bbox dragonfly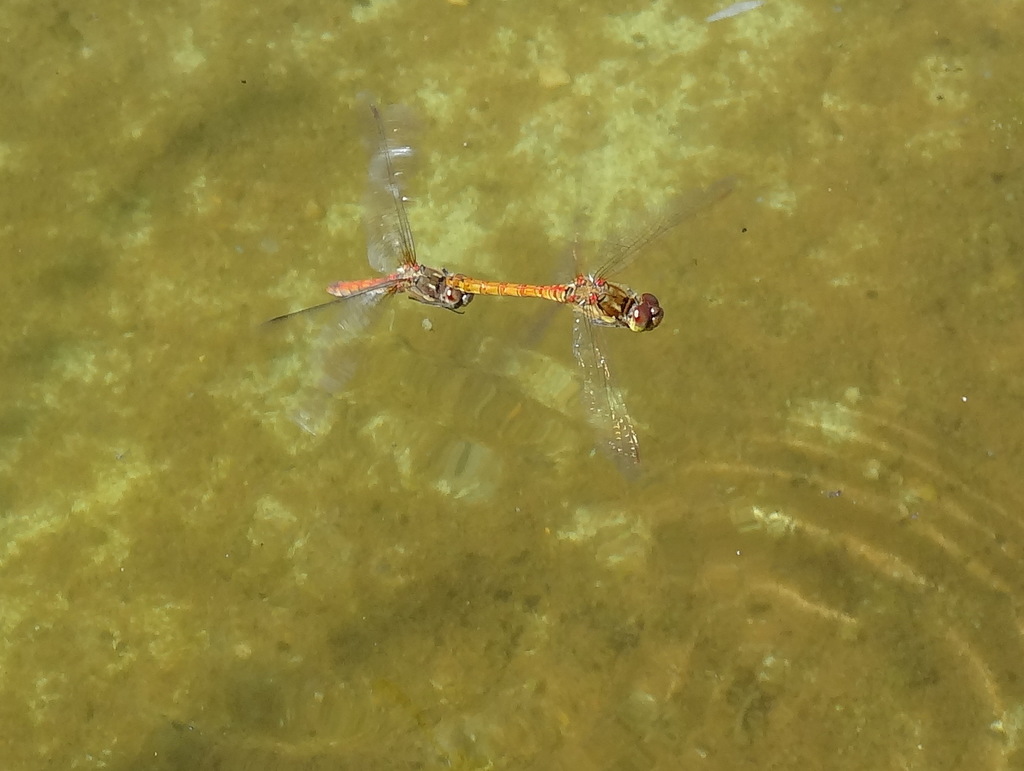
(left=264, top=97, right=473, bottom=332)
